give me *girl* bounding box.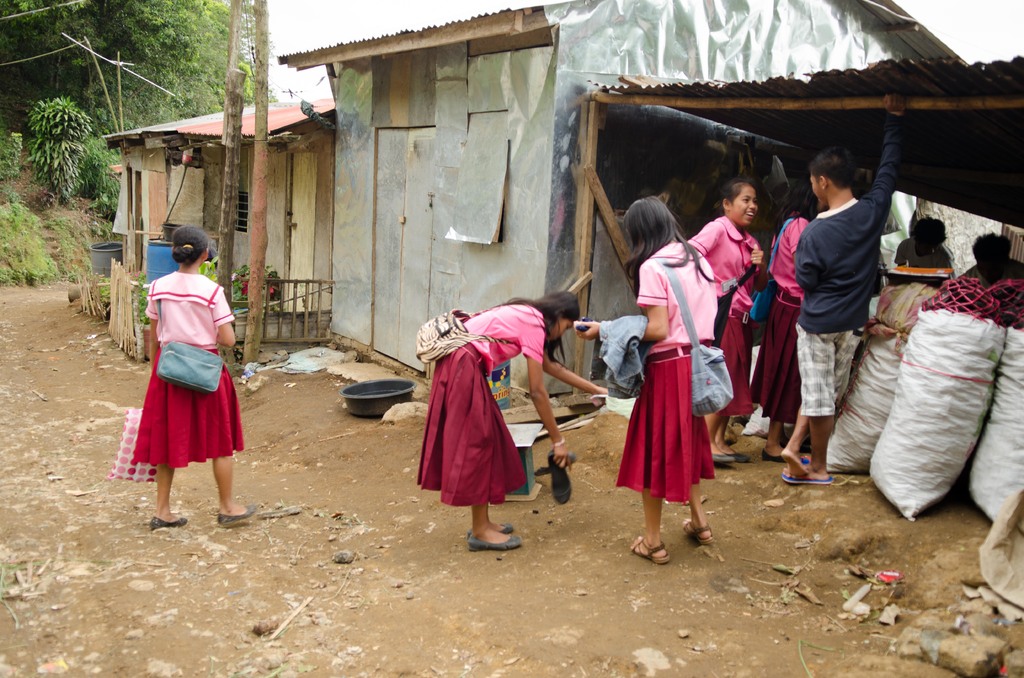
bbox=(579, 196, 714, 562).
